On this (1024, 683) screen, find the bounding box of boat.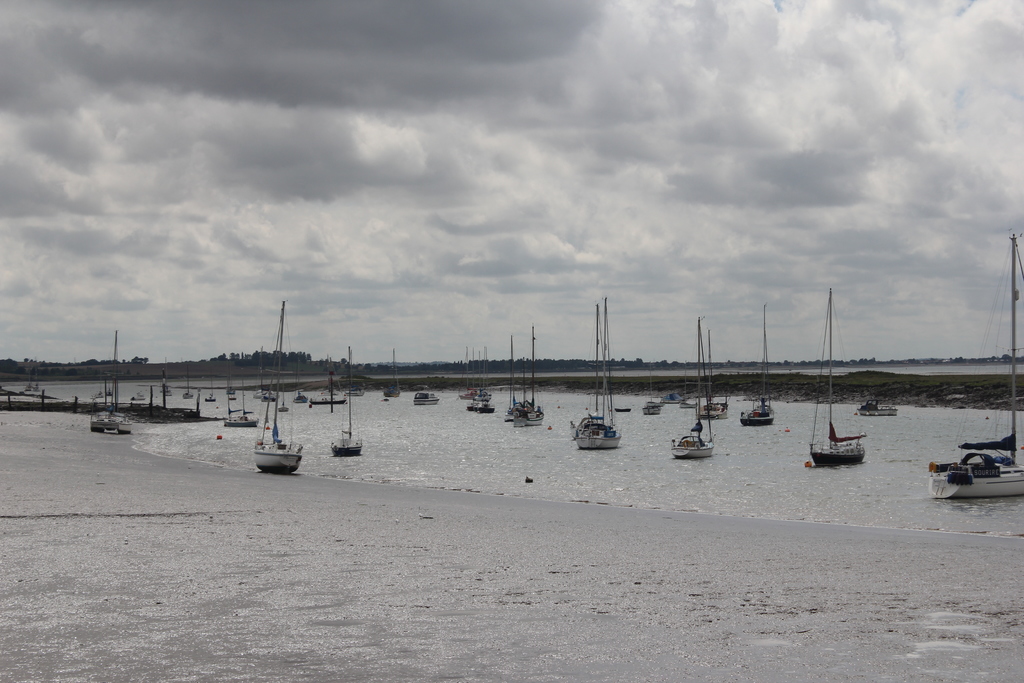
Bounding box: <box>668,314,715,461</box>.
